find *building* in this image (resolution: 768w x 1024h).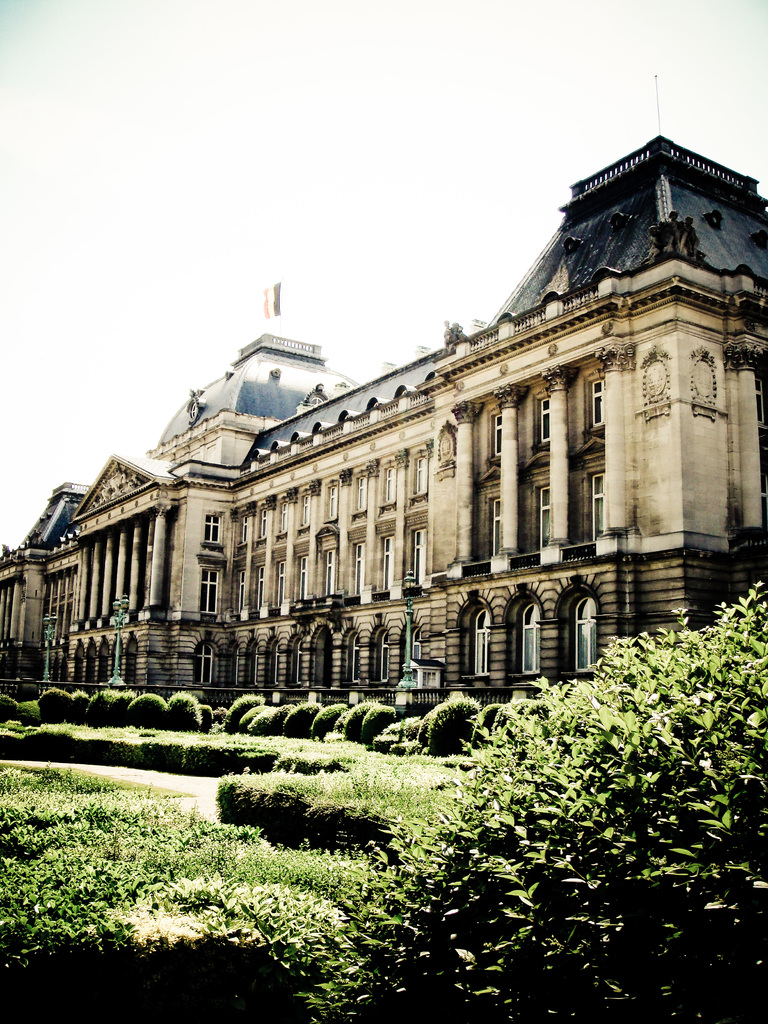
<box>0,136,767,713</box>.
